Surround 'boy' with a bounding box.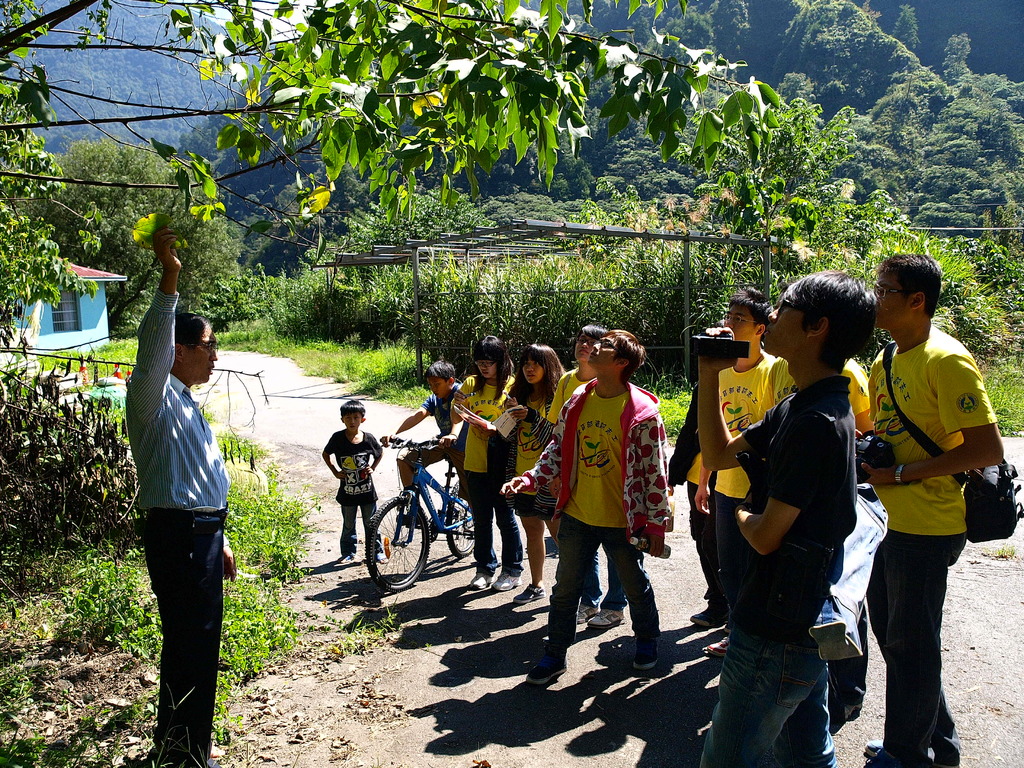
396/361/470/525.
